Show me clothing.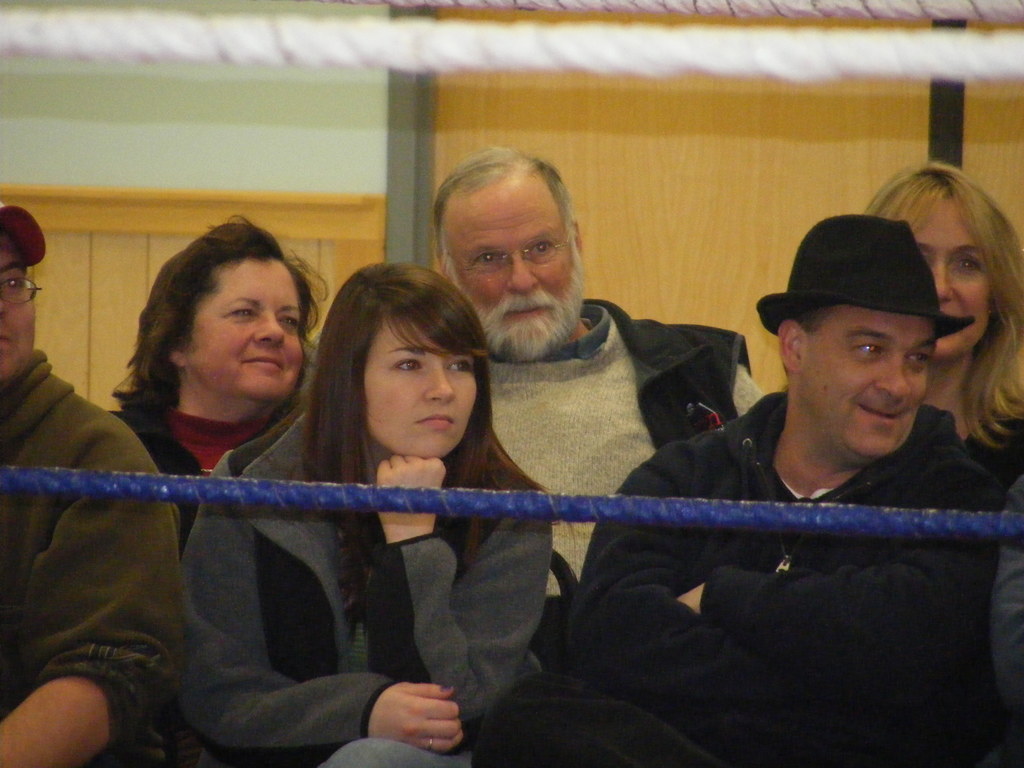
clothing is here: <region>0, 348, 183, 767</region>.
